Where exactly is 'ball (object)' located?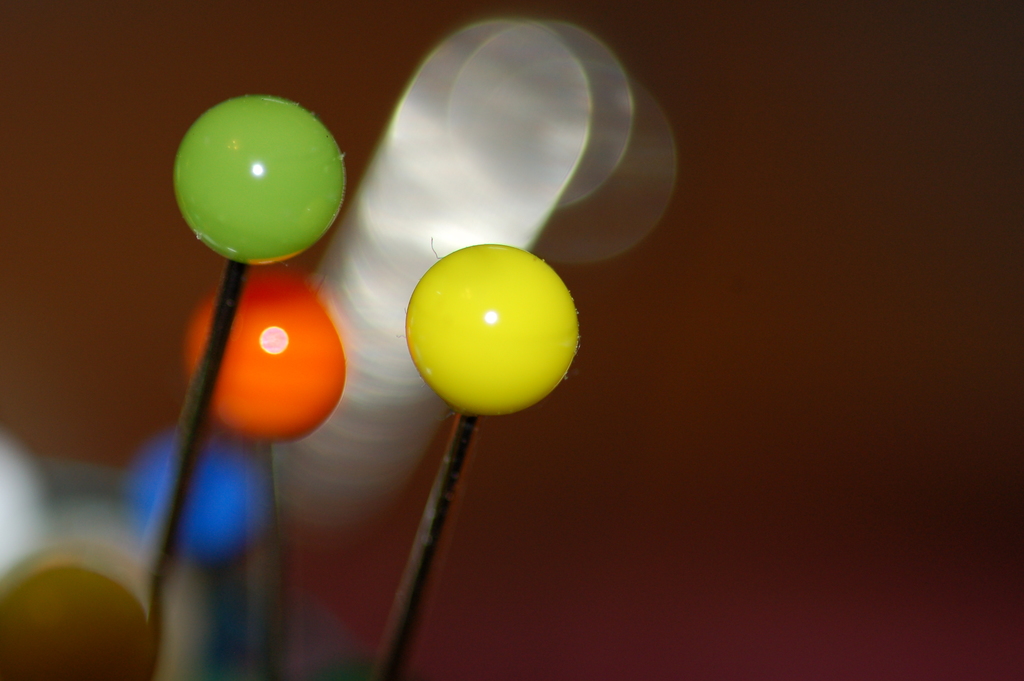
Its bounding box is (left=180, top=270, right=336, bottom=444).
